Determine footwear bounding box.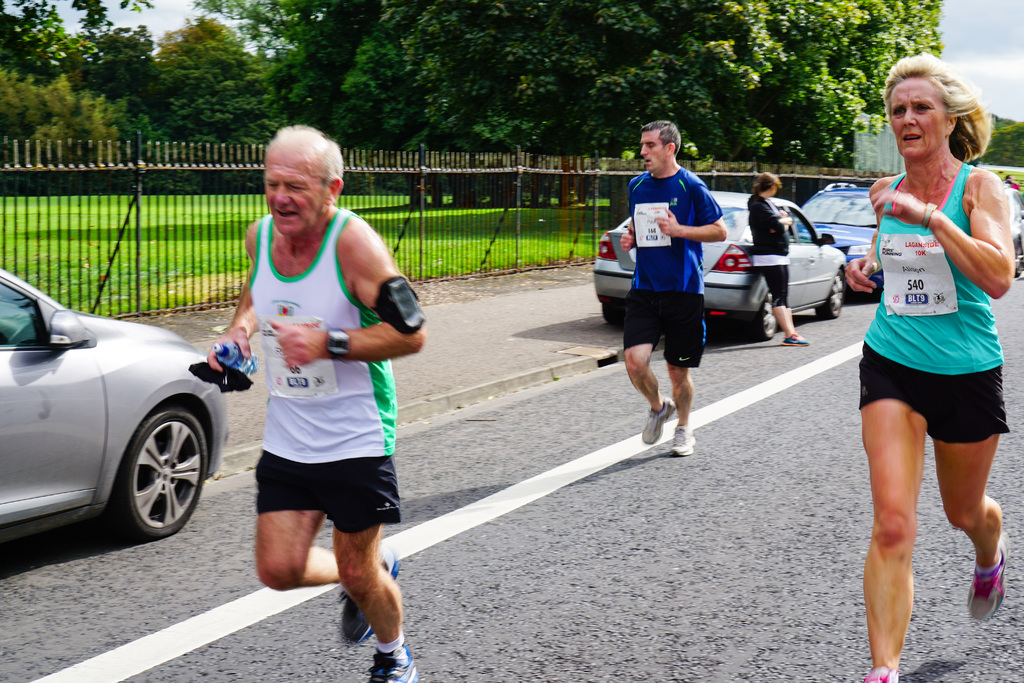
Determined: BBox(668, 422, 696, 458).
